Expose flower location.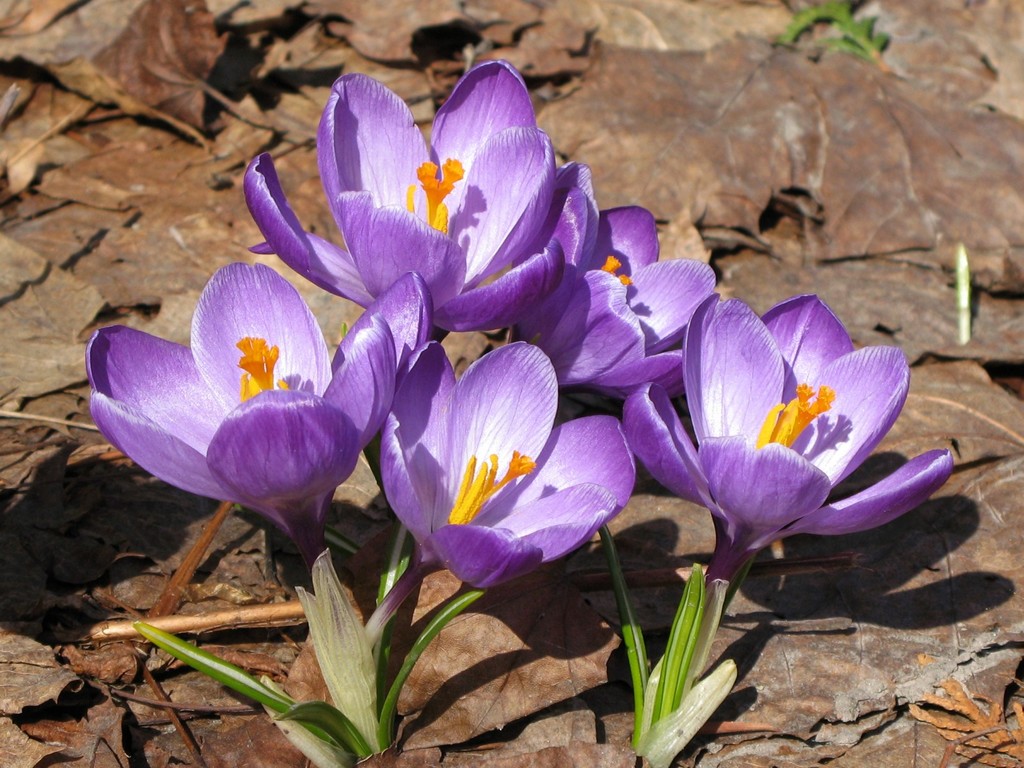
Exposed at (86, 262, 437, 534).
